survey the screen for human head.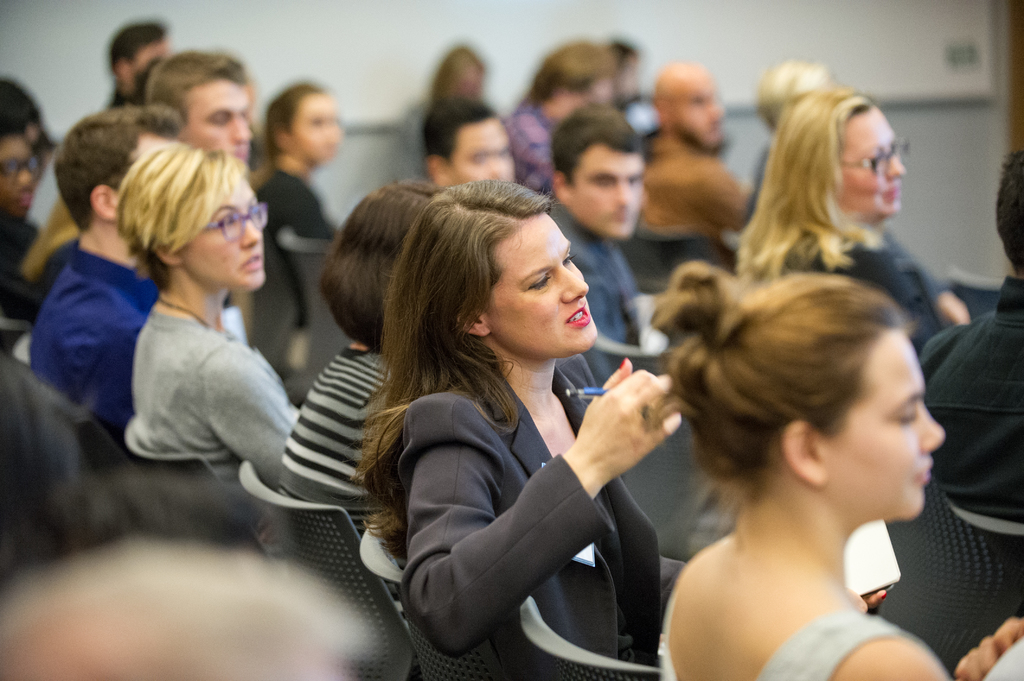
Survey found: <region>125, 143, 268, 282</region>.
